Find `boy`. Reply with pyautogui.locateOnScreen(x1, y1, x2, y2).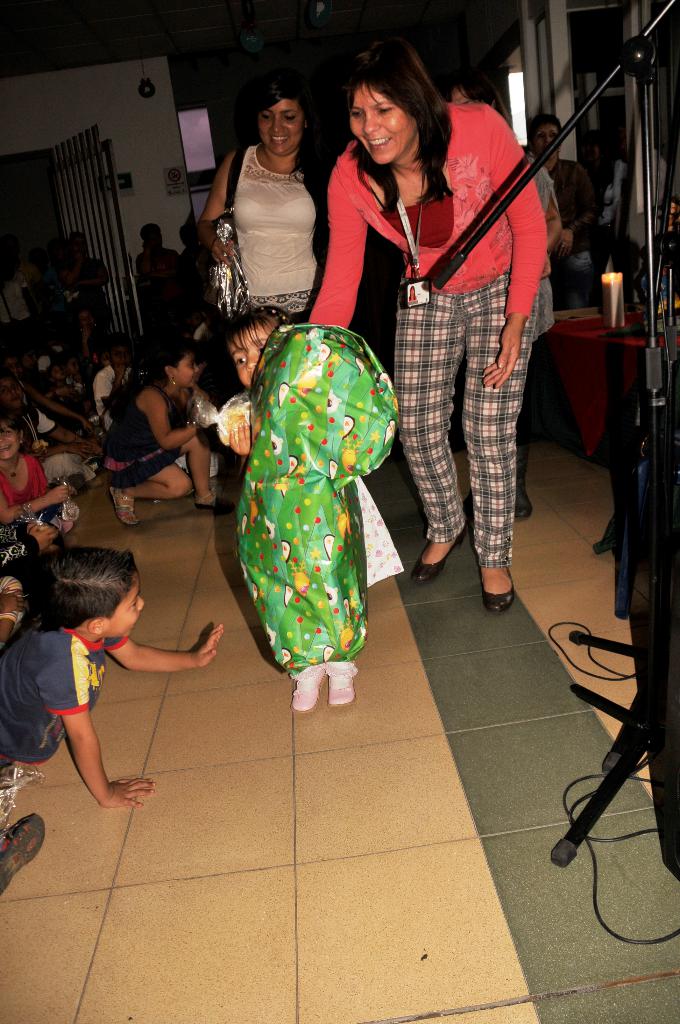
pyautogui.locateOnScreen(0, 365, 103, 460).
